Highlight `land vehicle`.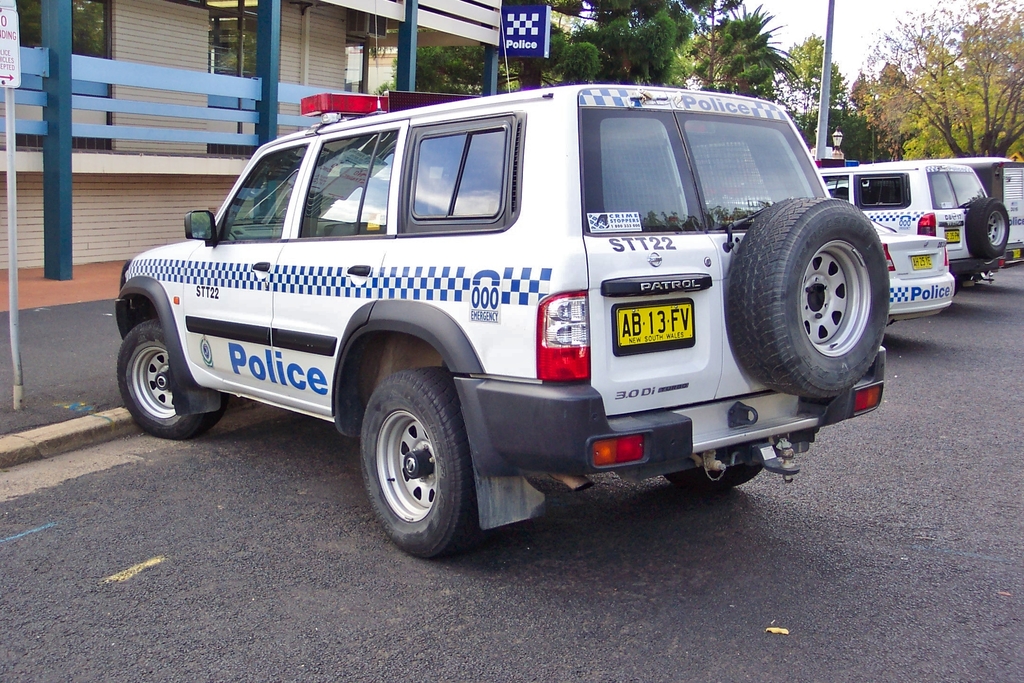
Highlighted region: (179, 58, 925, 552).
